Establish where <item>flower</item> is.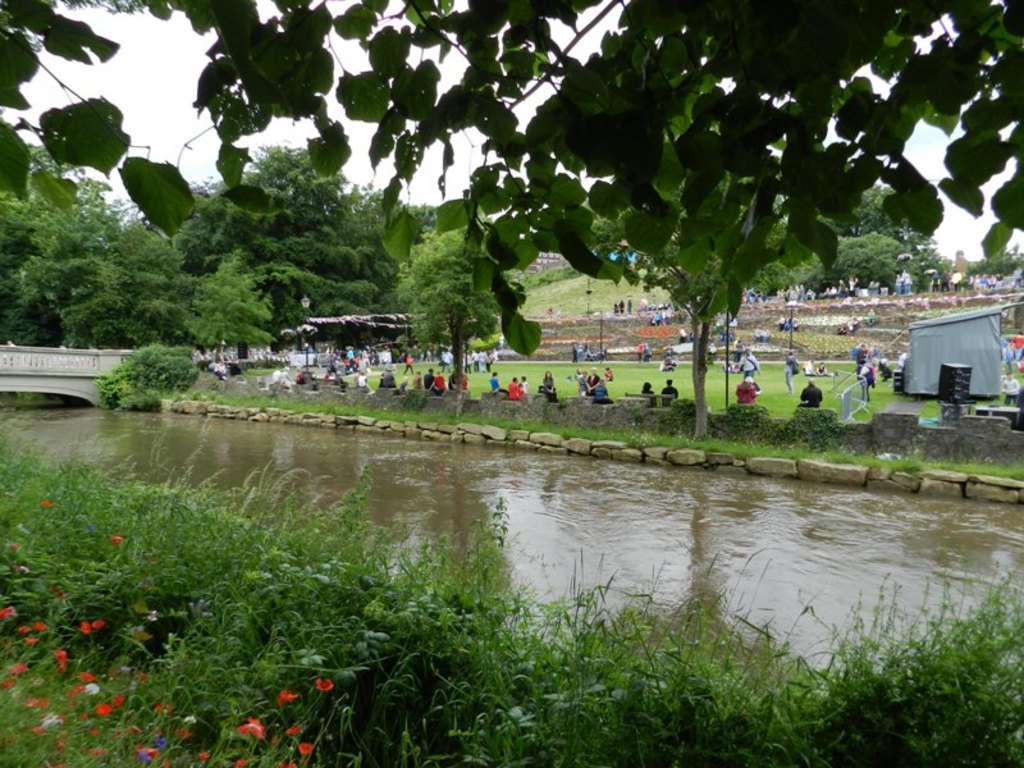
Established at (81,712,93,723).
